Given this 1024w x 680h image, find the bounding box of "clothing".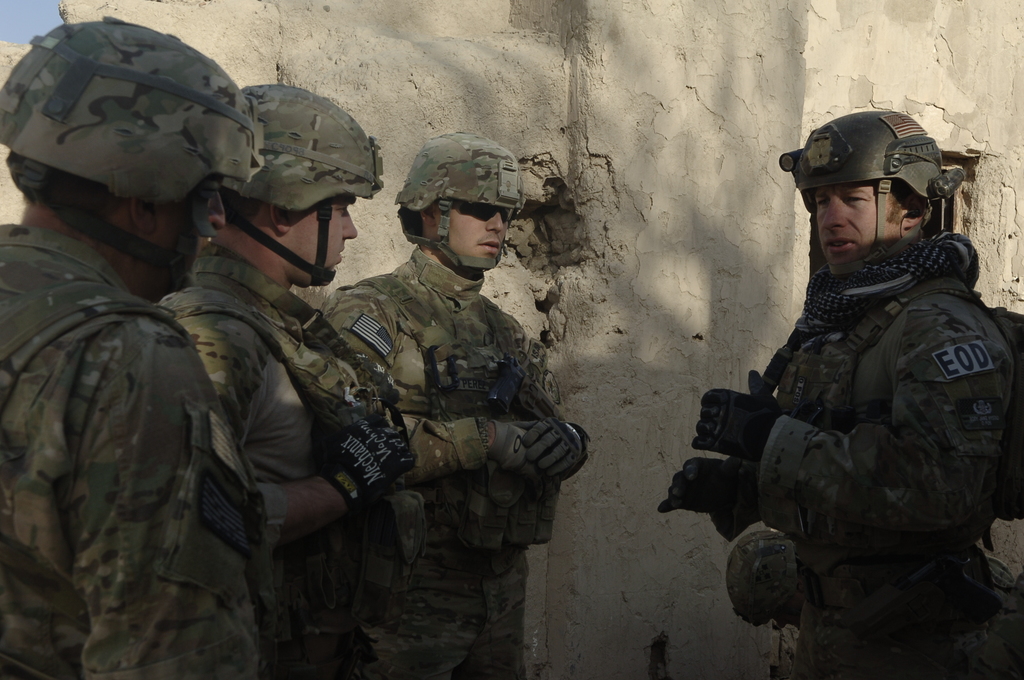
bbox=(0, 222, 279, 679).
